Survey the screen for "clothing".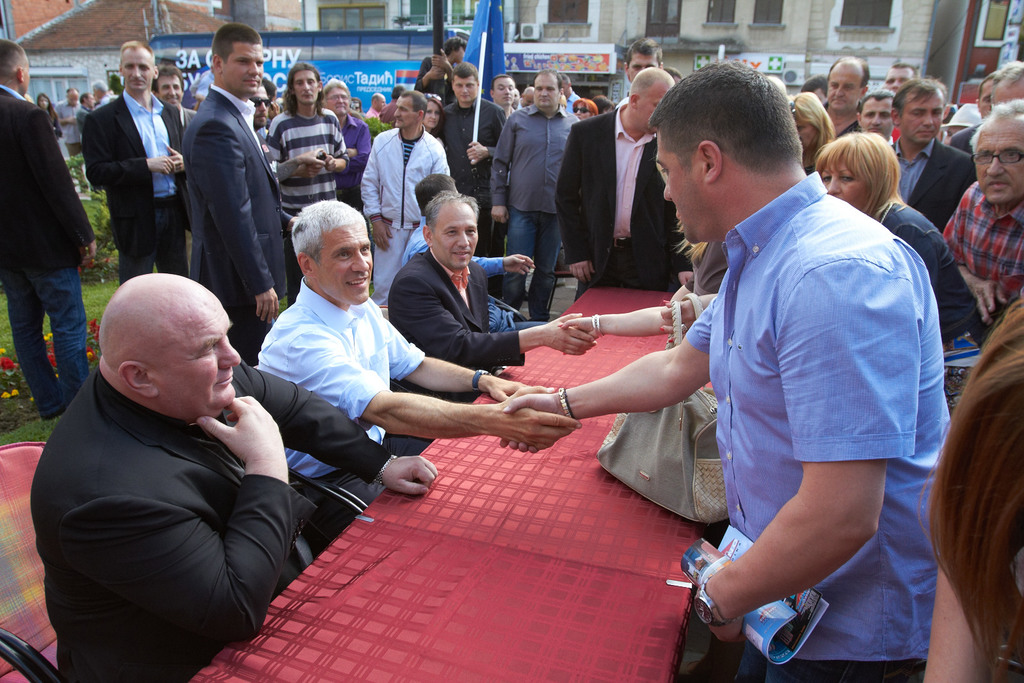
Survey found: detection(266, 102, 344, 230).
